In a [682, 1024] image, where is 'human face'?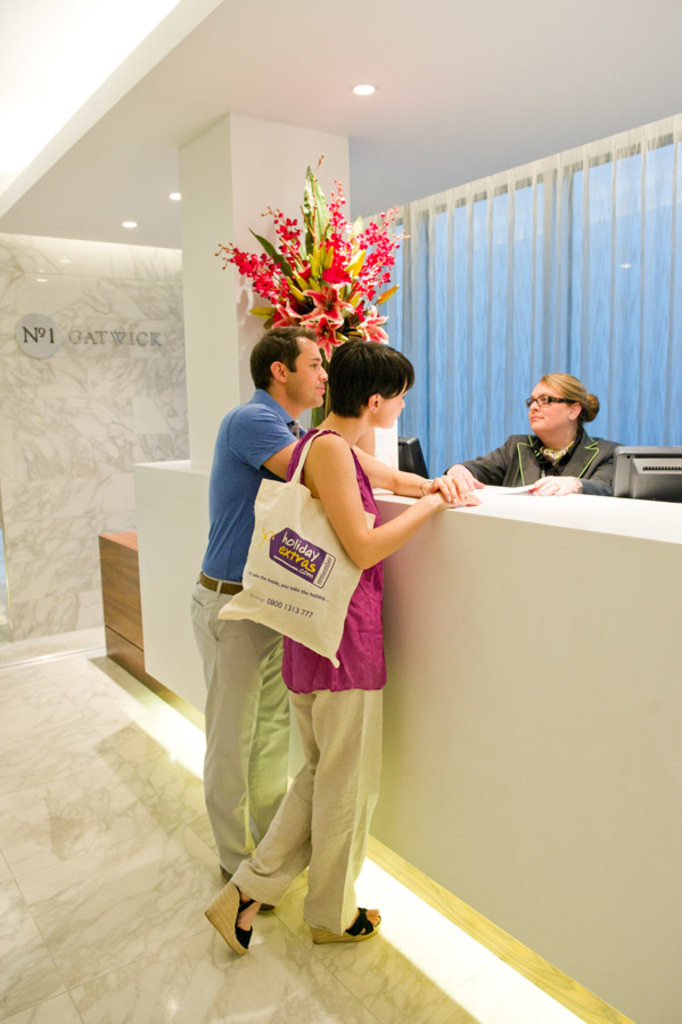
{"x1": 377, "y1": 383, "x2": 405, "y2": 423}.
